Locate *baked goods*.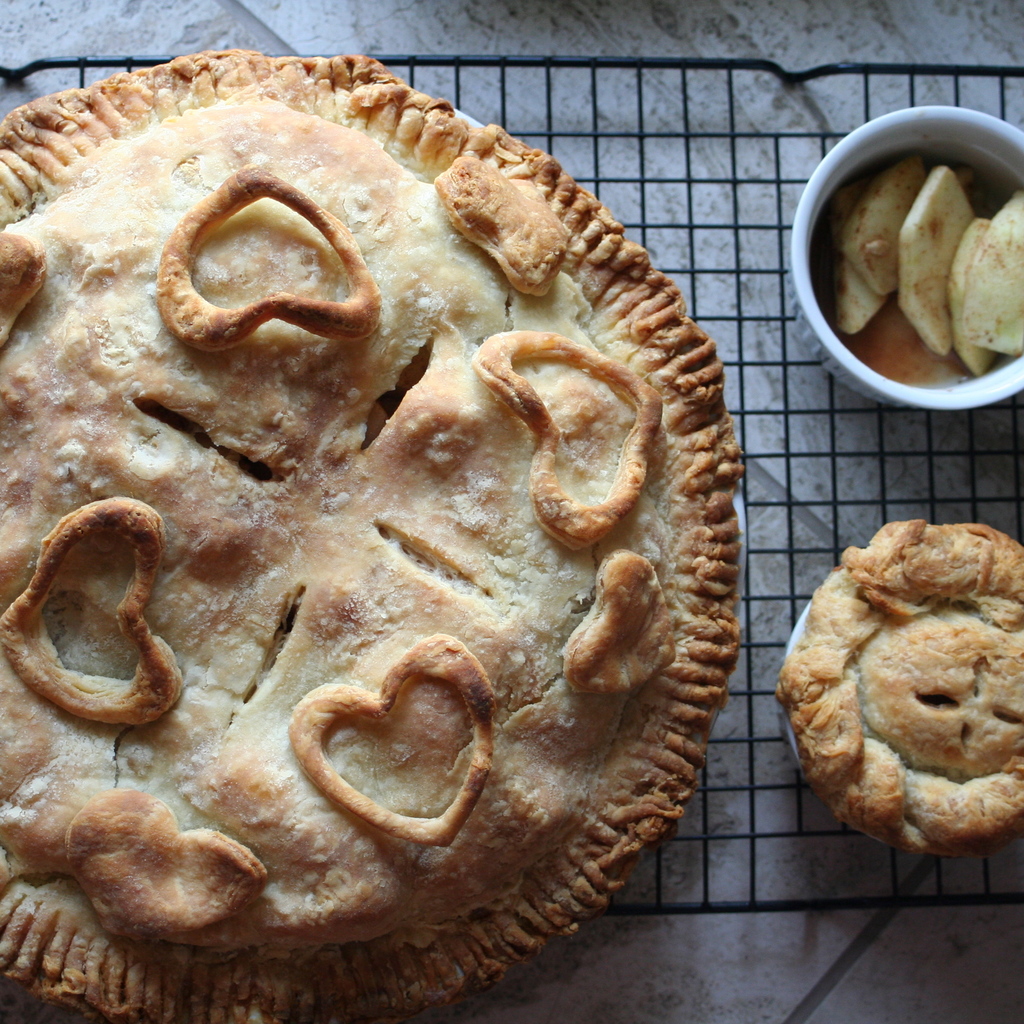
Bounding box: 0 0 745 986.
